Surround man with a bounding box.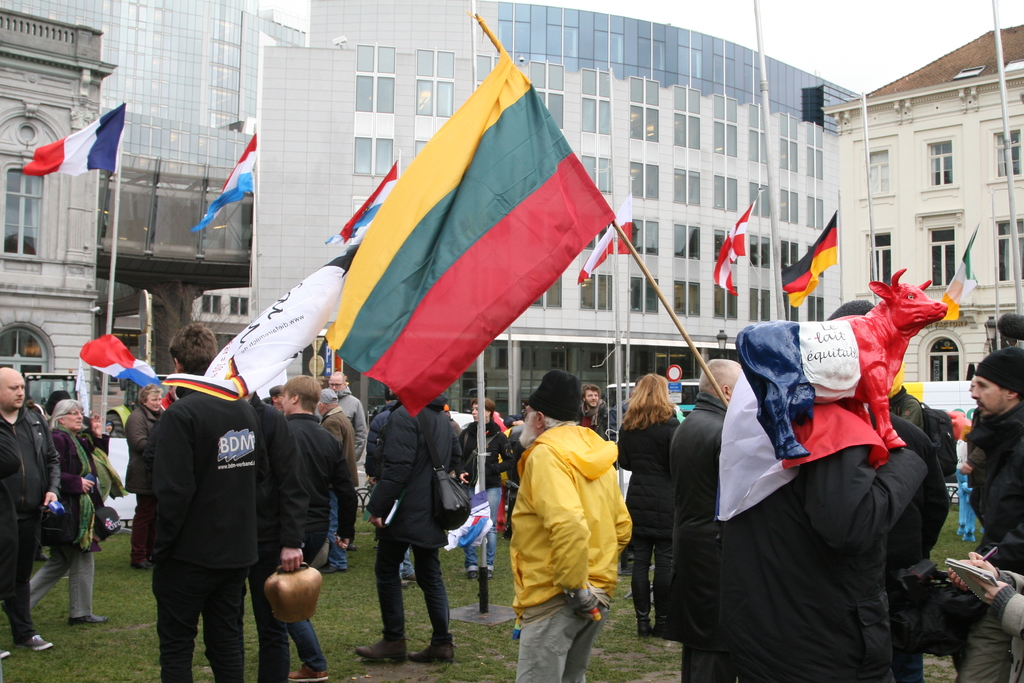
x1=582, y1=386, x2=606, y2=429.
